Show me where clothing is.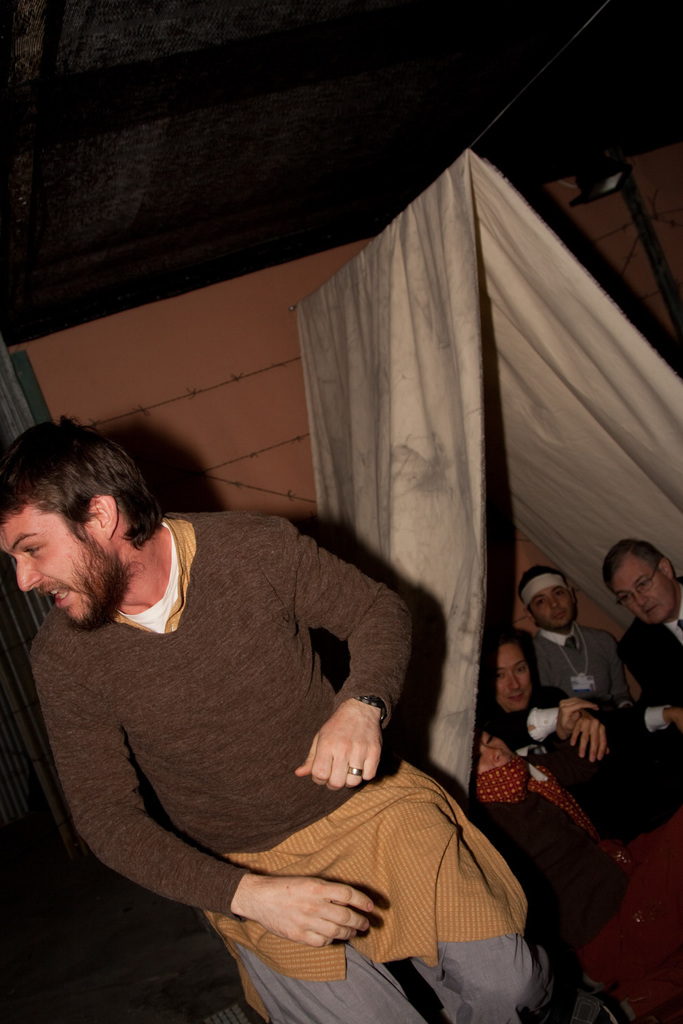
clothing is at <box>38,496,426,967</box>.
